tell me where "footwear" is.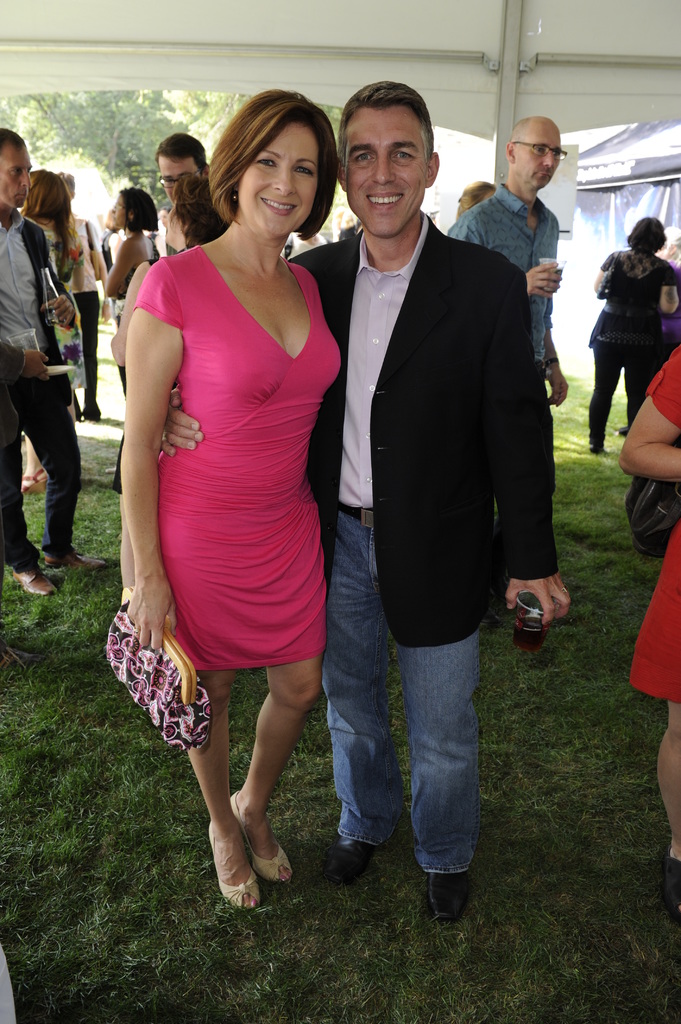
"footwear" is at bbox=[662, 842, 680, 929].
